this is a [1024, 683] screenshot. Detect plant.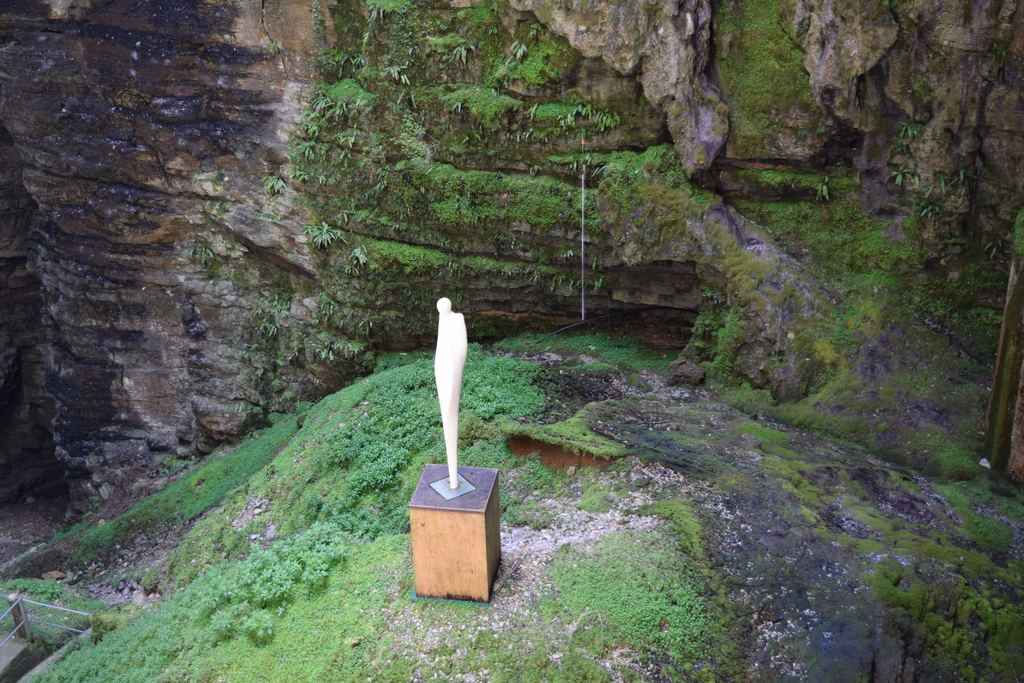
bbox=[392, 133, 426, 161].
